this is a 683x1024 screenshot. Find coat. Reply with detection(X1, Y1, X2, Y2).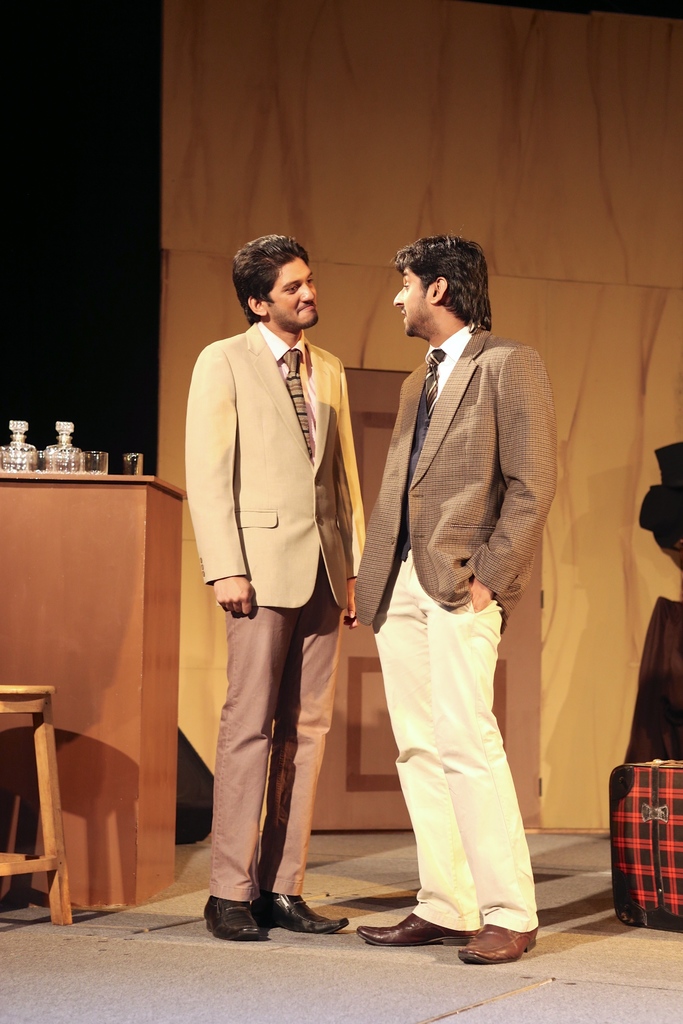
detection(193, 257, 368, 655).
